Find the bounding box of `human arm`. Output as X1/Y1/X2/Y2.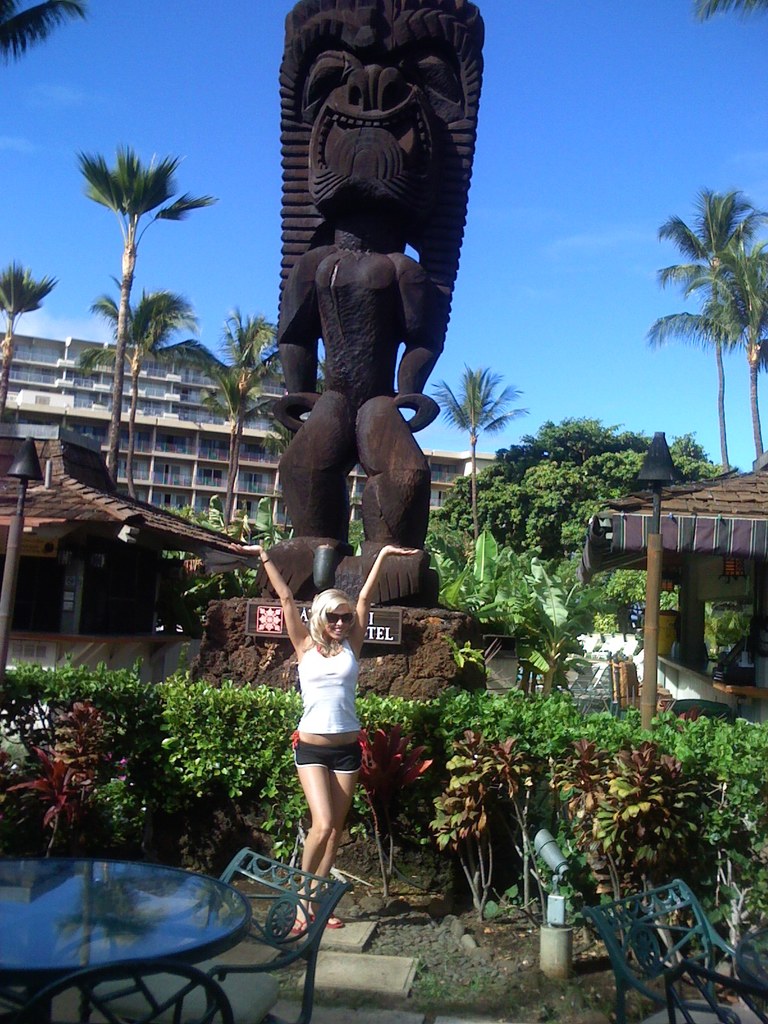
227/539/303/645.
